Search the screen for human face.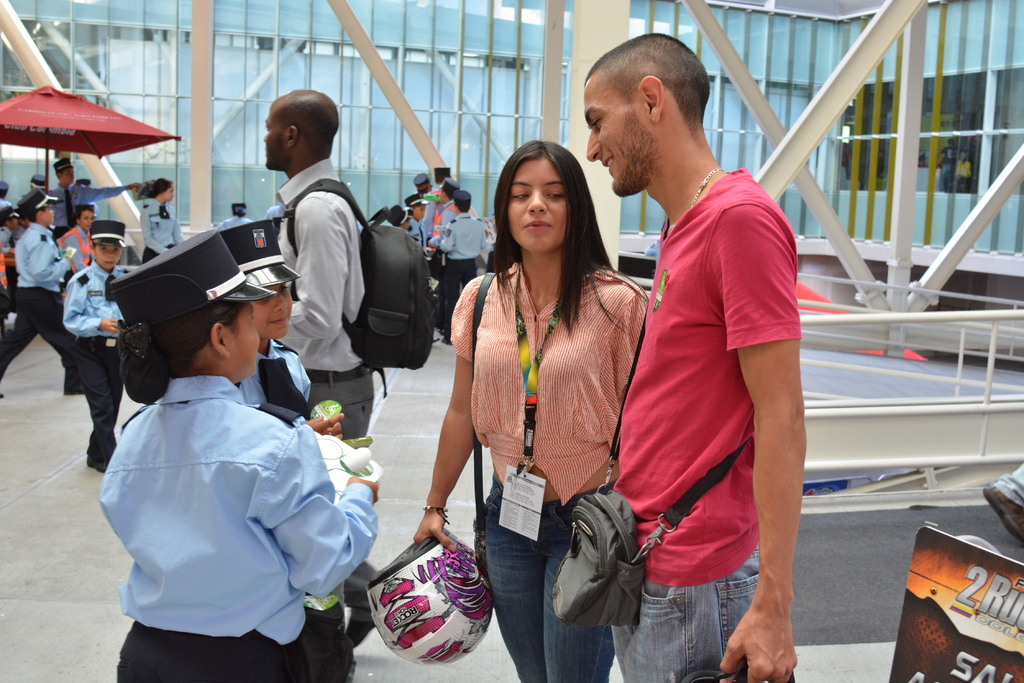
Found at box=[510, 159, 563, 250].
